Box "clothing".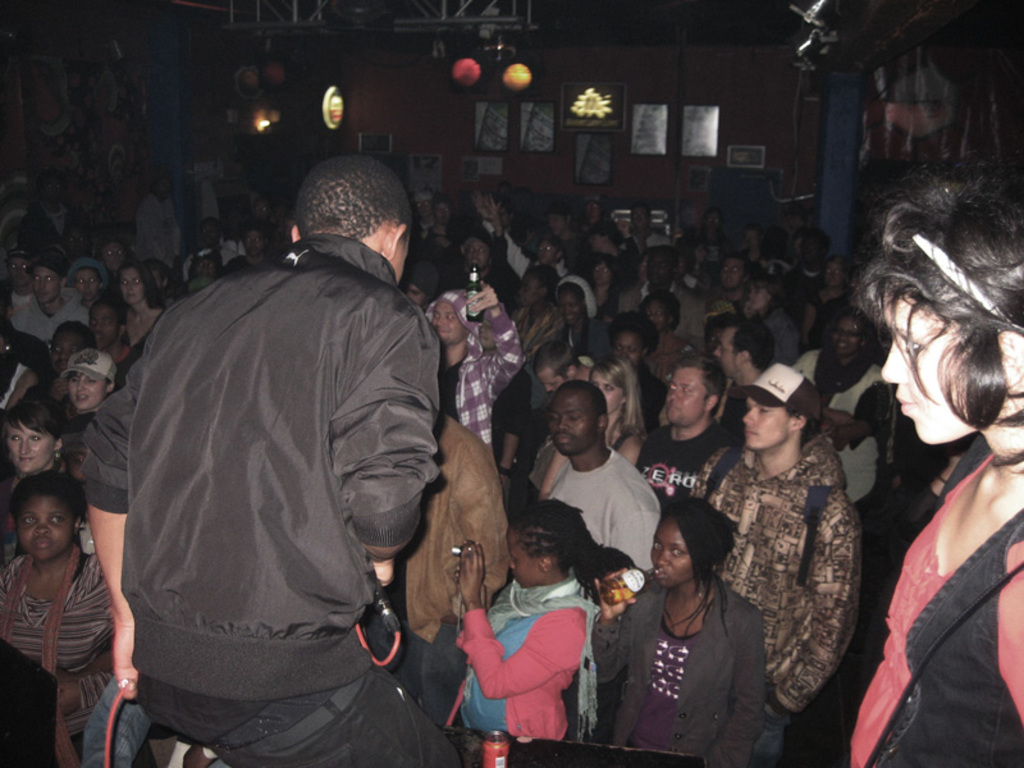
Rect(540, 428, 657, 563).
